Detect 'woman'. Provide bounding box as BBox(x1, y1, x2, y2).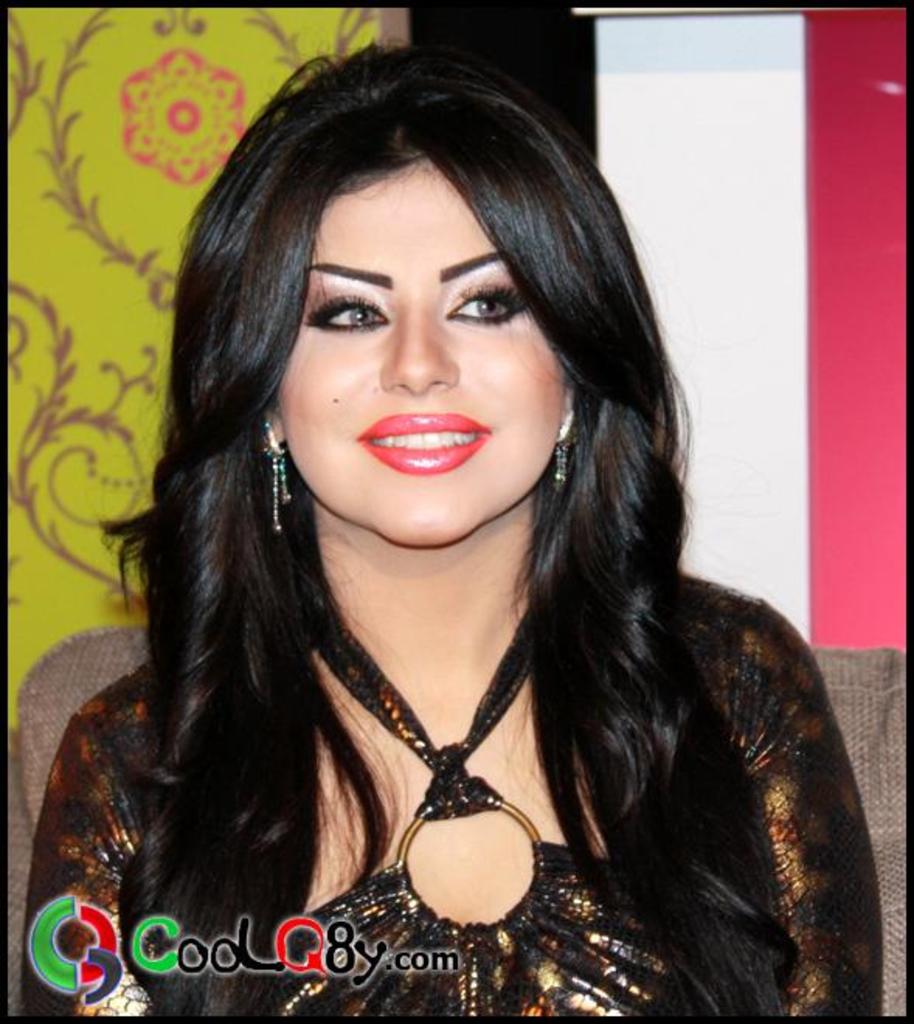
BBox(25, 33, 880, 1015).
